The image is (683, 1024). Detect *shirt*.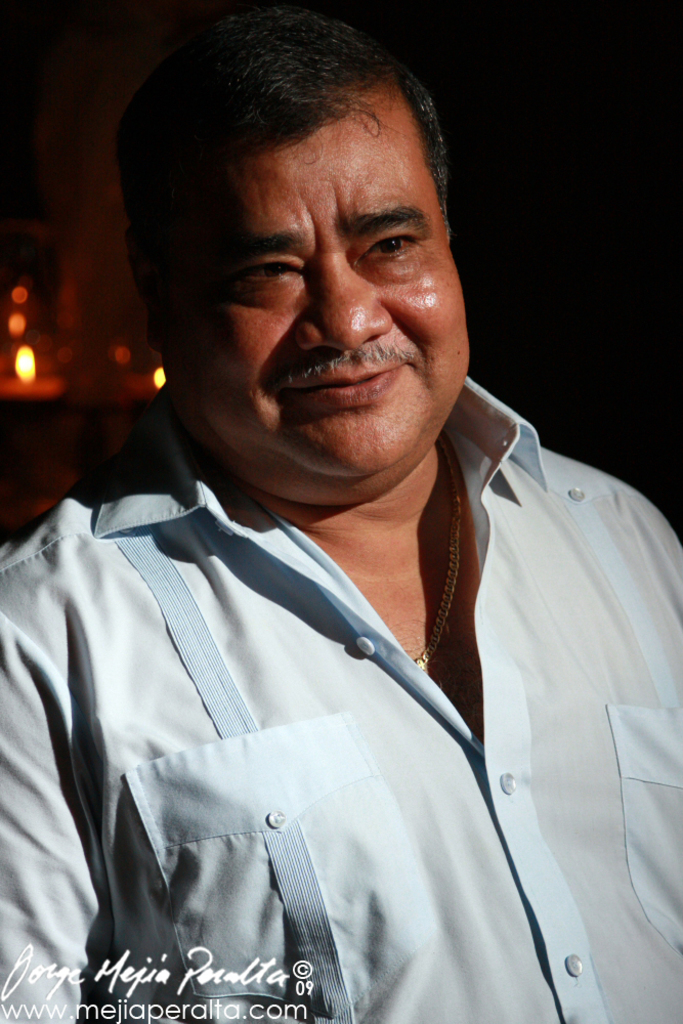
Detection: BBox(0, 376, 682, 1023).
